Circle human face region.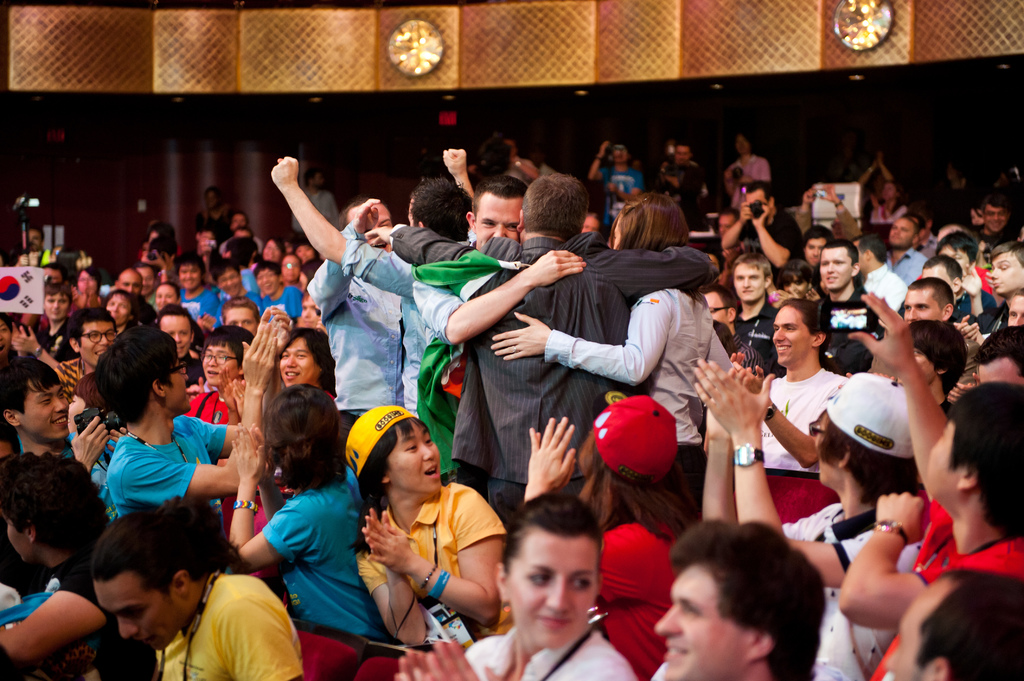
Region: bbox(472, 192, 522, 241).
